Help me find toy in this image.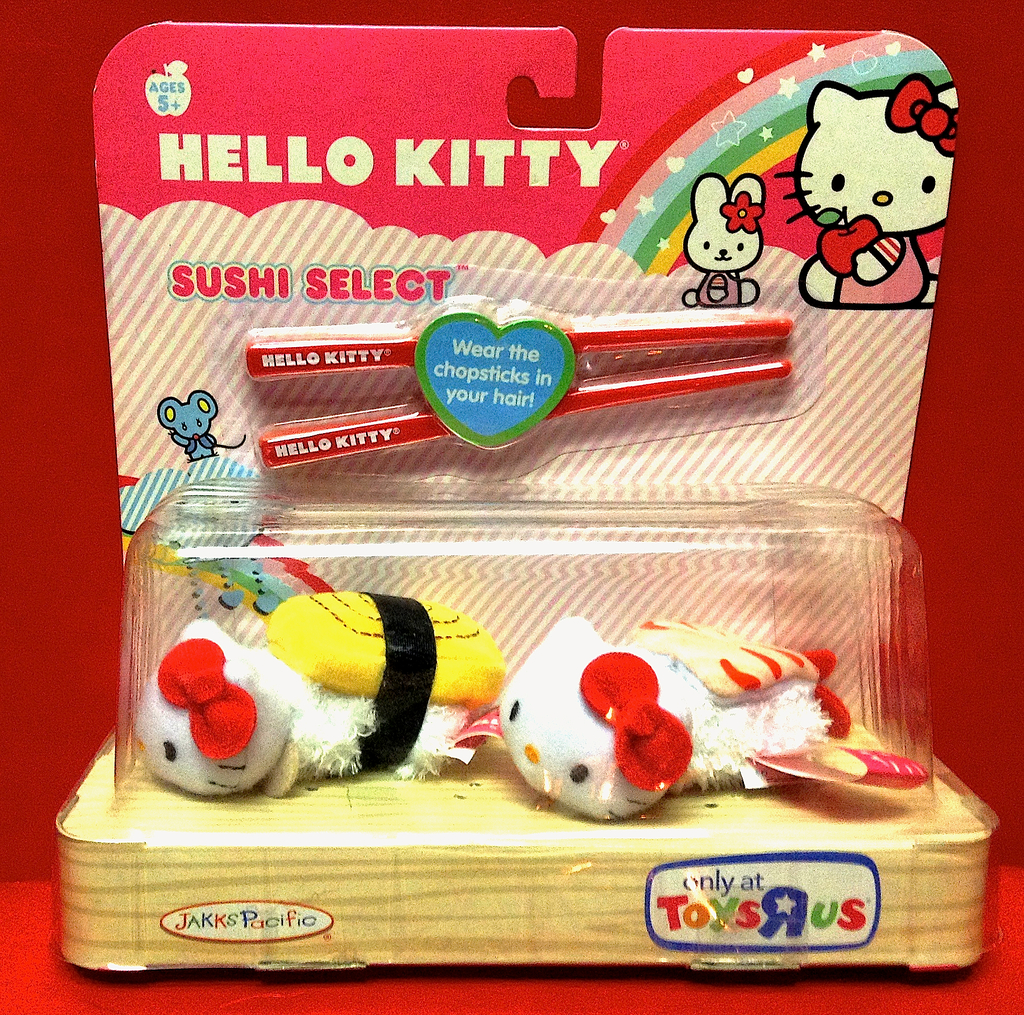
Found it: [x1=499, y1=615, x2=851, y2=817].
